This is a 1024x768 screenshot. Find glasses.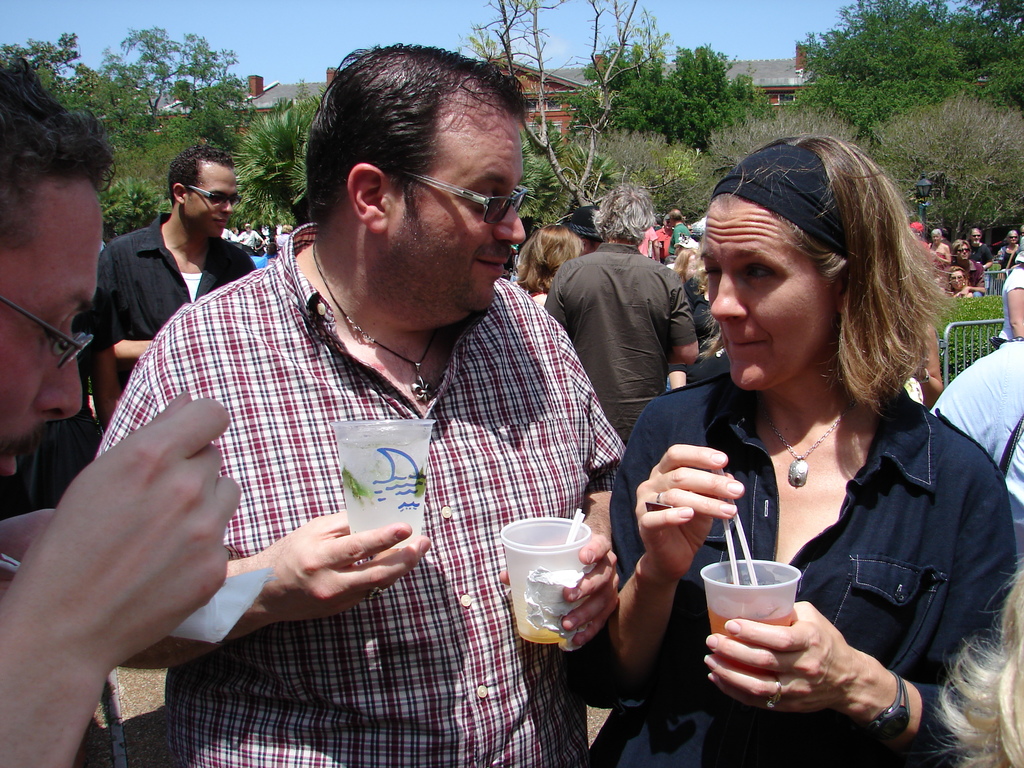
Bounding box: <region>389, 163, 536, 231</region>.
